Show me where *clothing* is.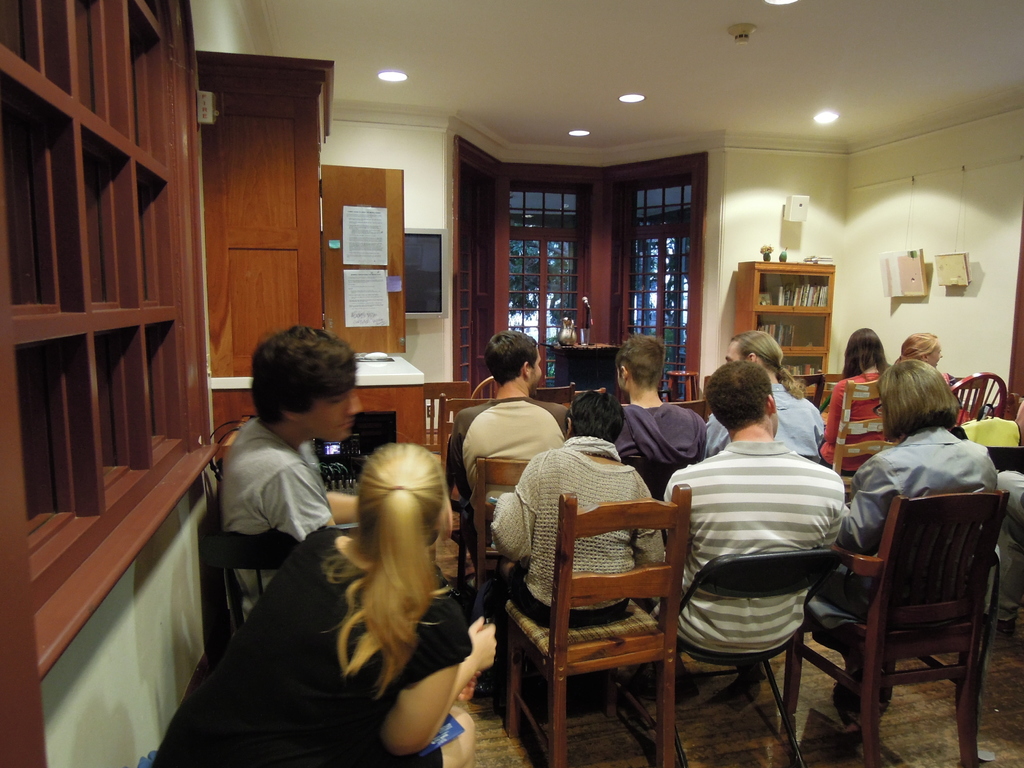
*clothing* is at <region>650, 437, 858, 651</region>.
